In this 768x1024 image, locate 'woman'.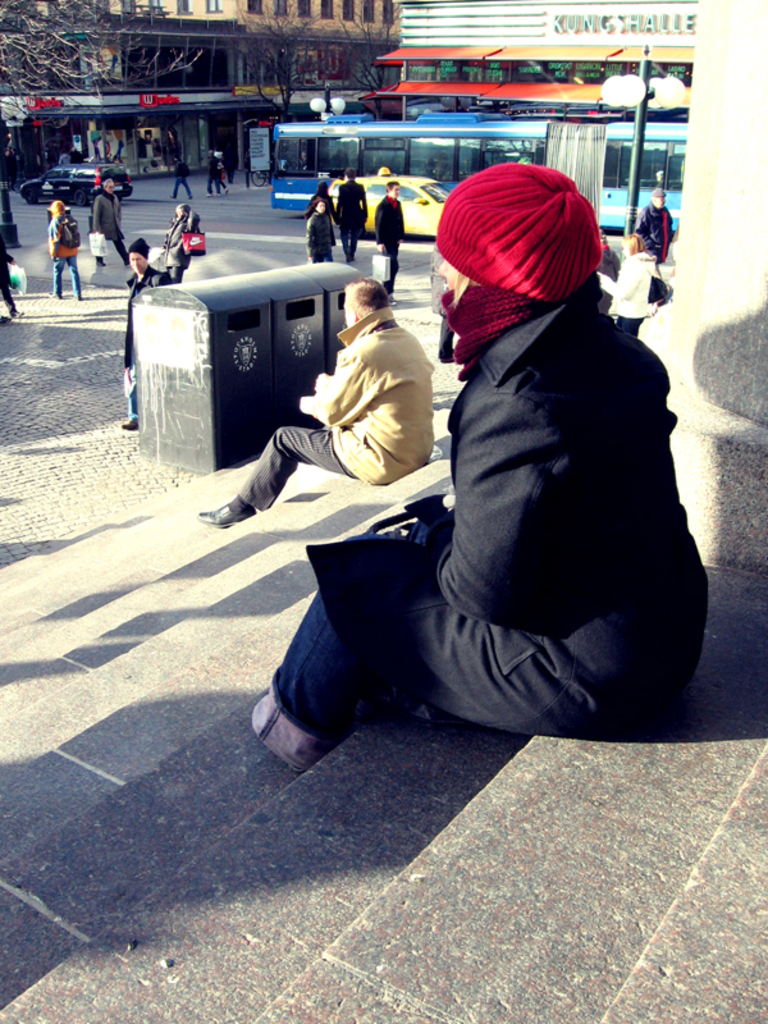
Bounding box: rect(248, 159, 708, 785).
